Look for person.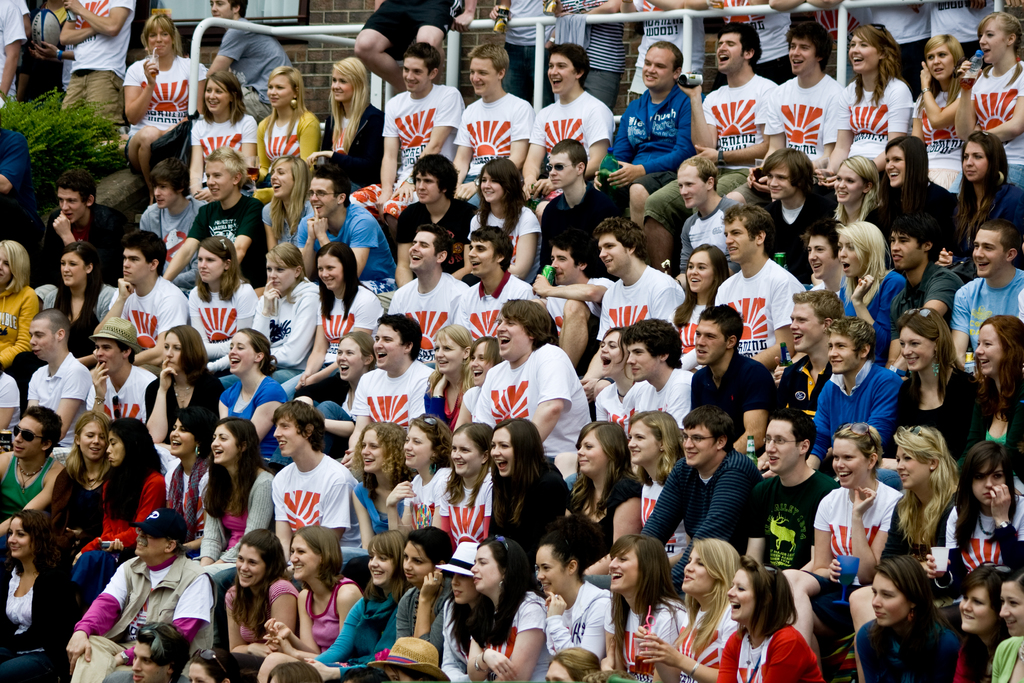
Found: left=621, top=0, right=733, bottom=85.
